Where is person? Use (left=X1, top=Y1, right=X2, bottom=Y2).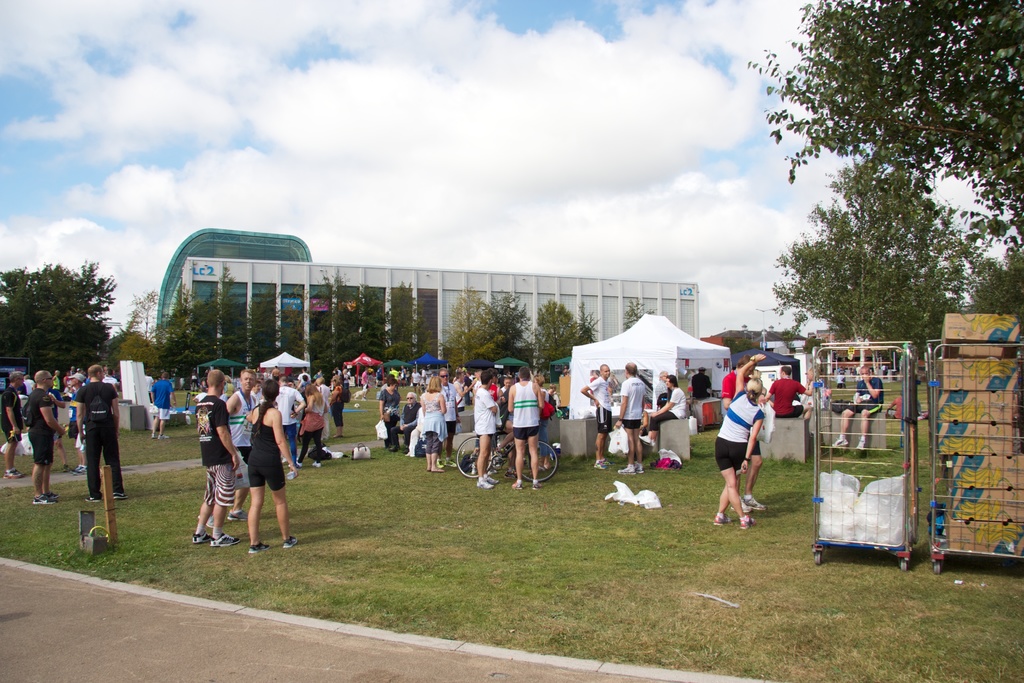
(left=766, top=363, right=813, bottom=420).
